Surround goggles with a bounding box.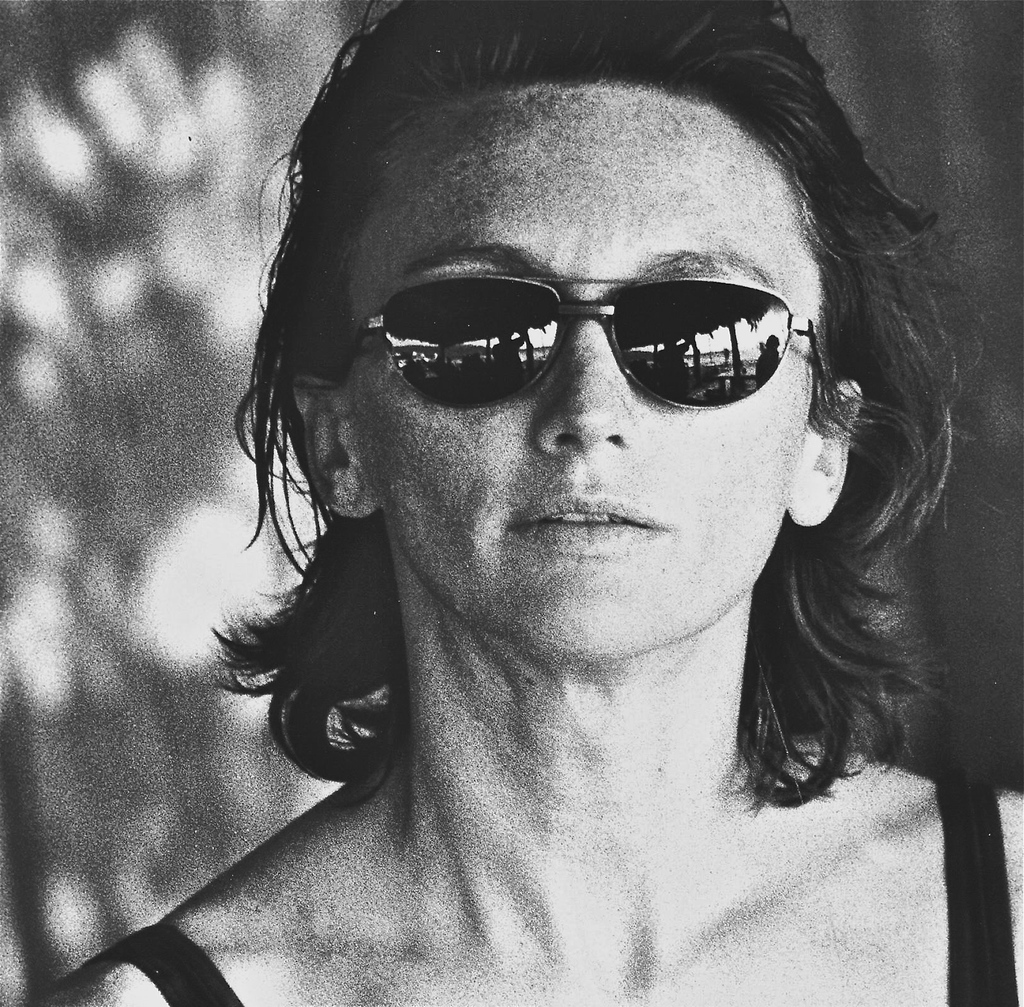
Rect(349, 246, 829, 414).
